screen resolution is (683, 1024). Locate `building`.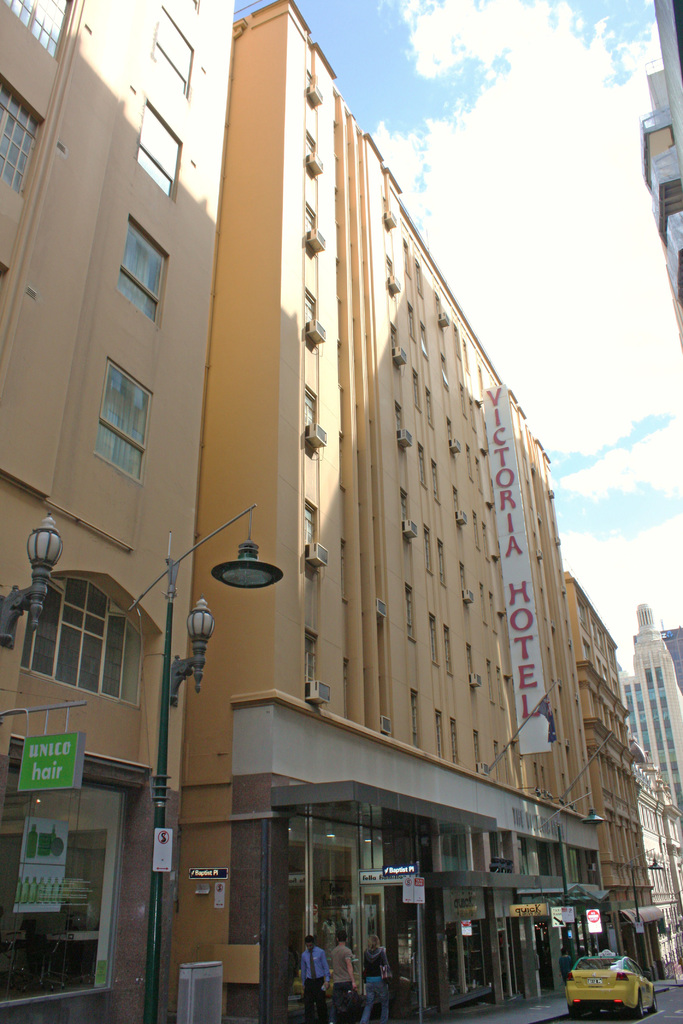
box(167, 0, 603, 1014).
